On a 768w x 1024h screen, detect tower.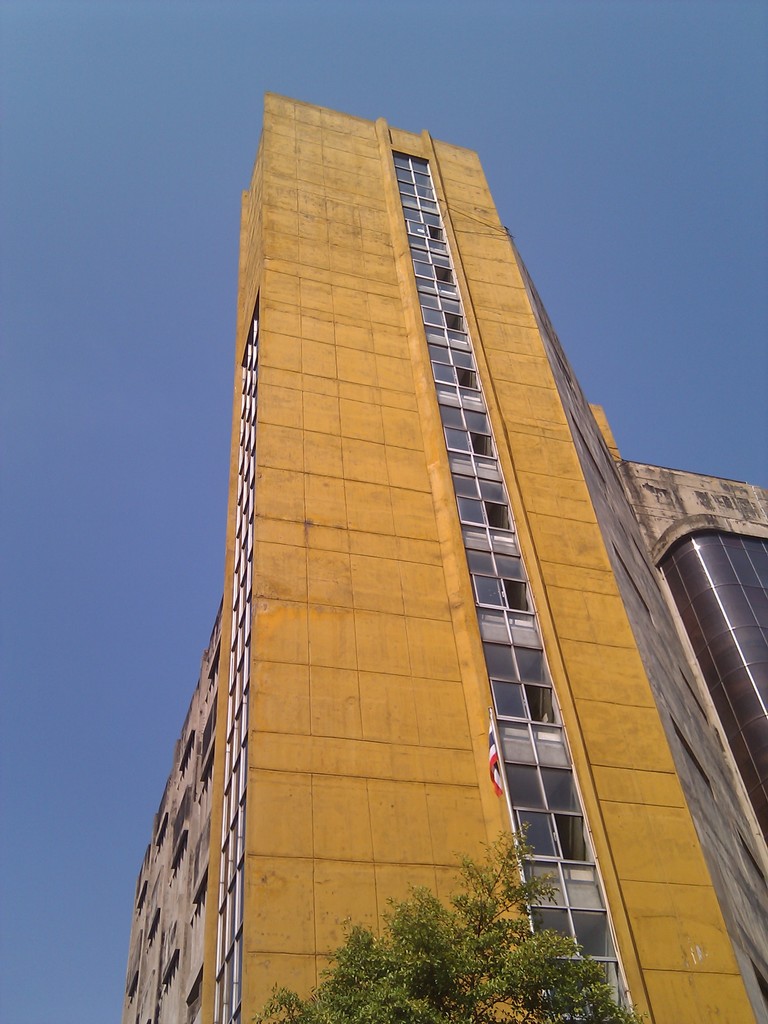
x1=124, y1=91, x2=767, y2=1023.
